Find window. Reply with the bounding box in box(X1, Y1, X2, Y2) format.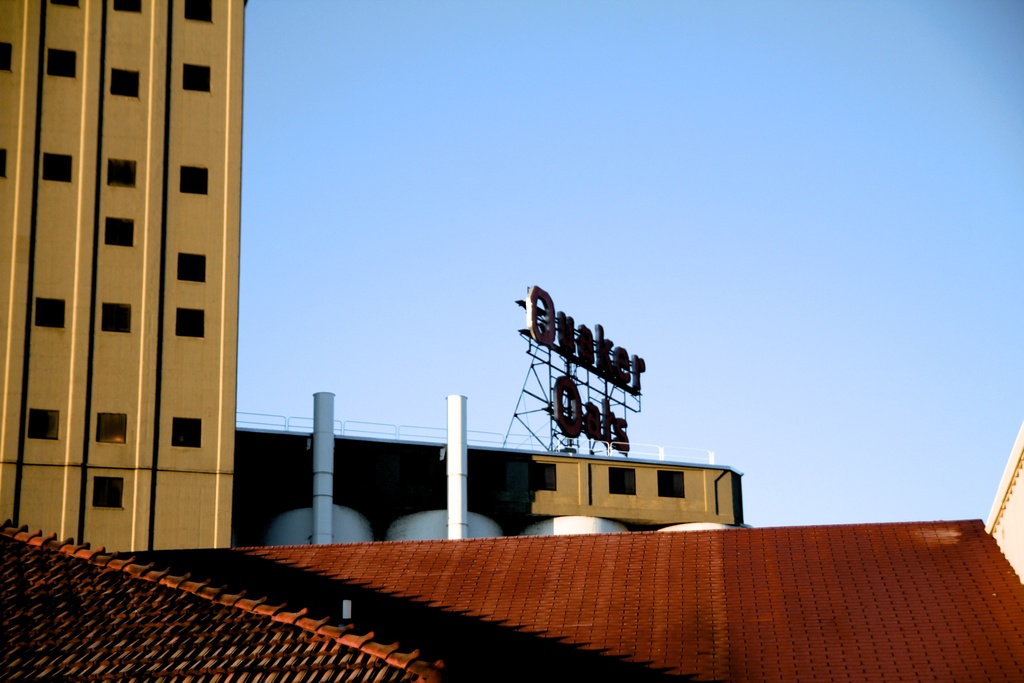
box(47, 48, 77, 78).
